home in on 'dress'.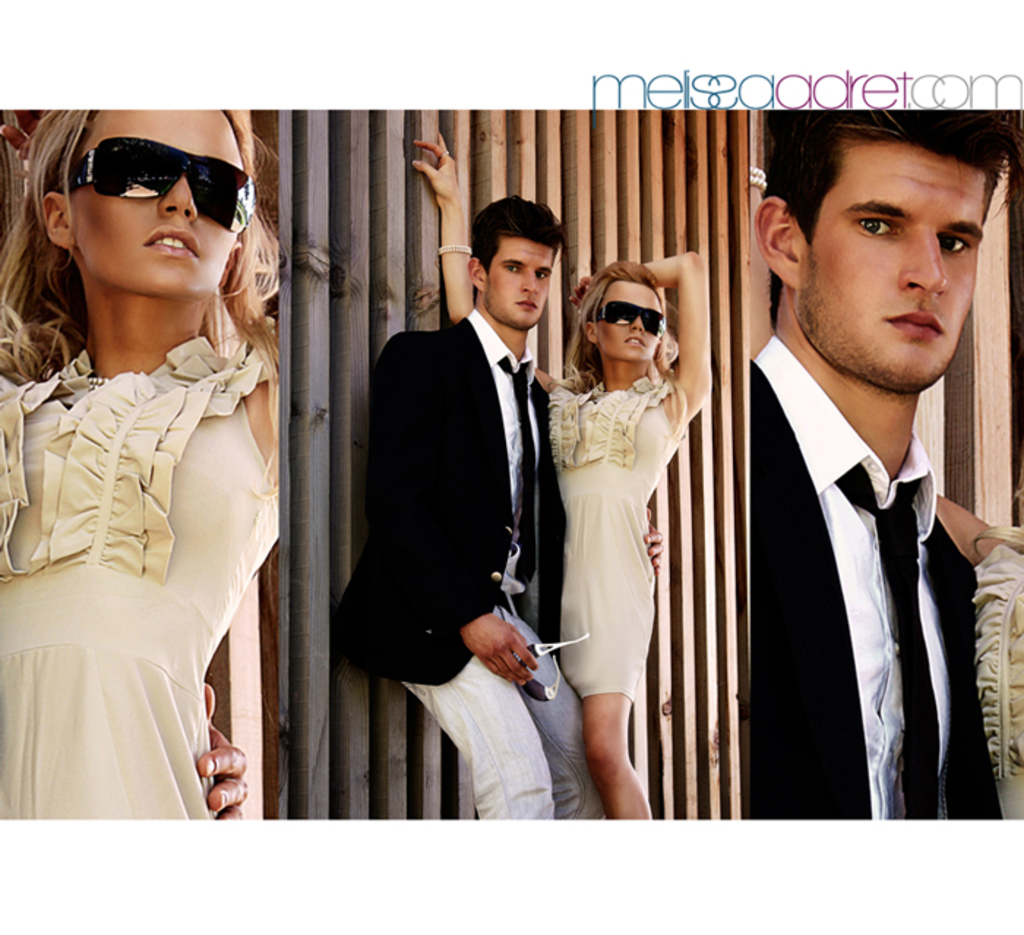
Homed in at [x1=547, y1=373, x2=689, y2=705].
